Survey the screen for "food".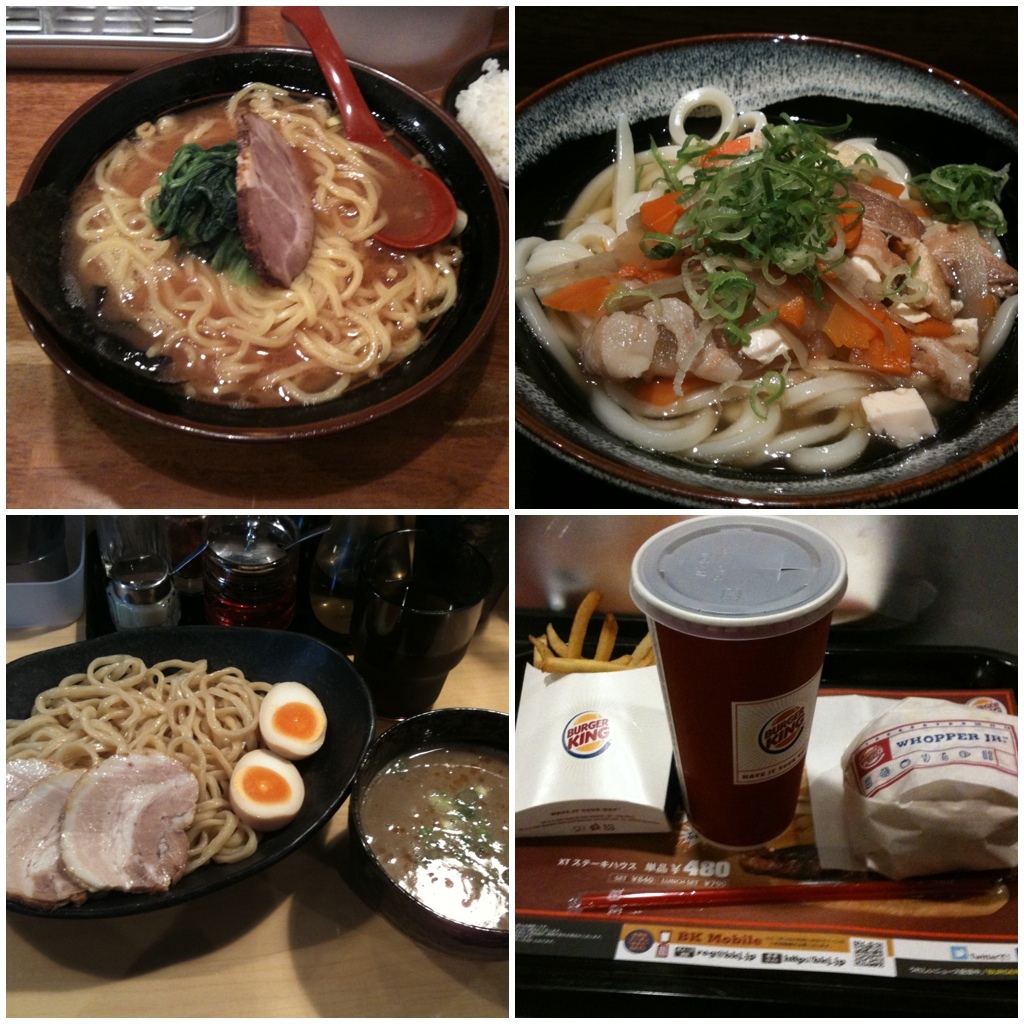
Survey found: (left=0, top=659, right=279, bottom=899).
